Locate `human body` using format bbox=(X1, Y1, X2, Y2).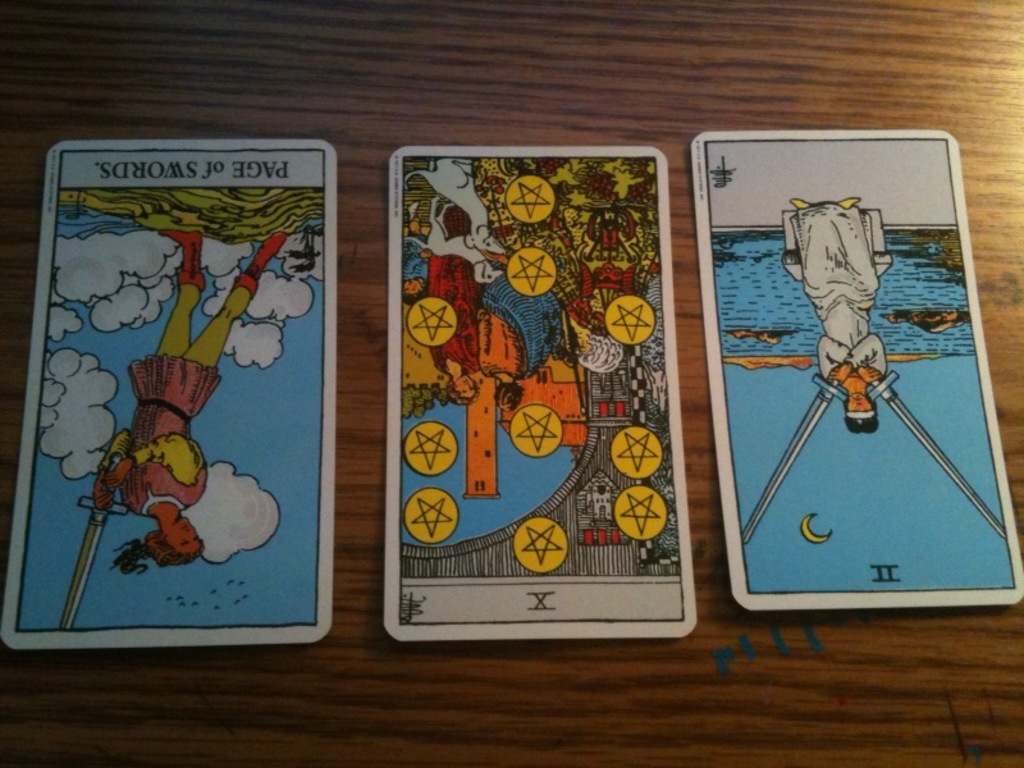
bbox=(96, 227, 285, 577).
